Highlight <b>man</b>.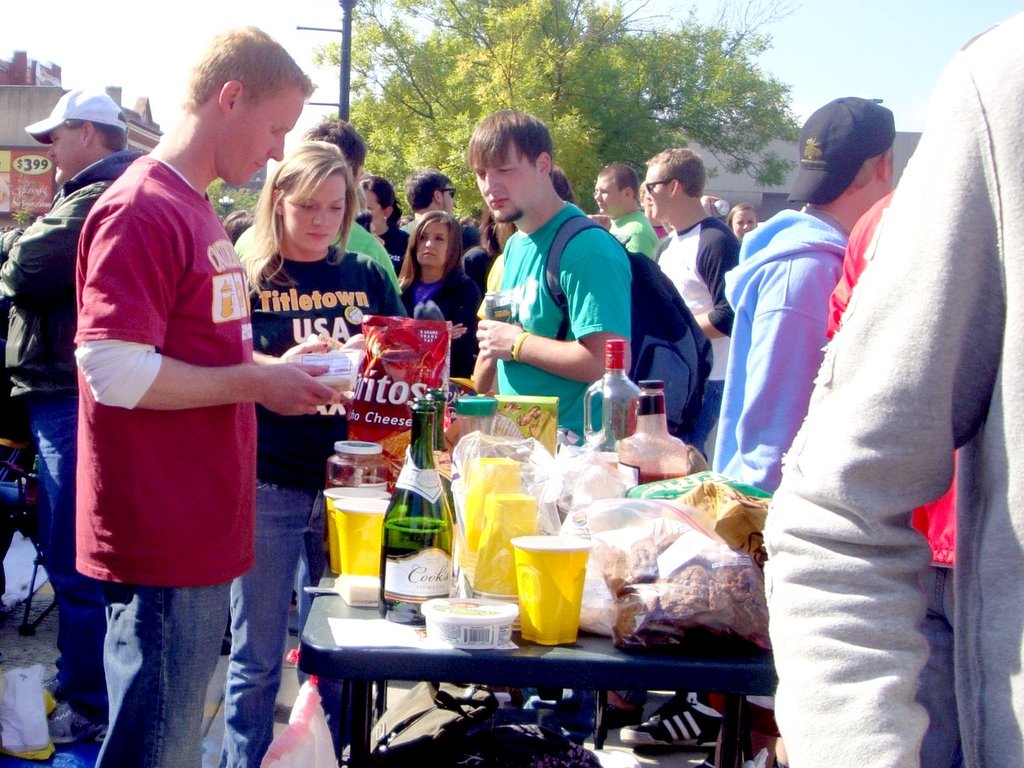
Highlighted region: crop(76, 17, 359, 767).
